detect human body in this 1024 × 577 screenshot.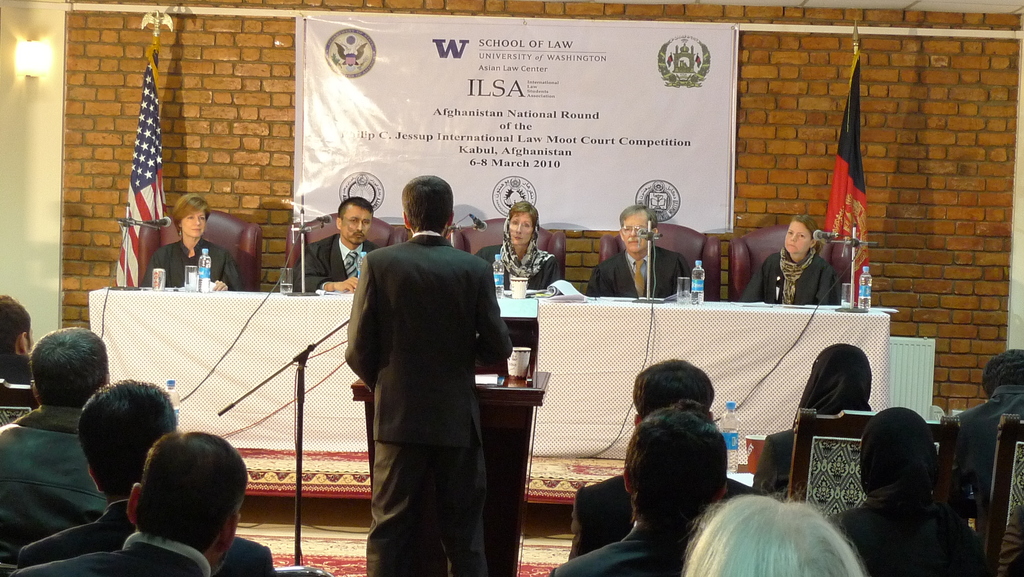
Detection: locate(17, 496, 280, 576).
